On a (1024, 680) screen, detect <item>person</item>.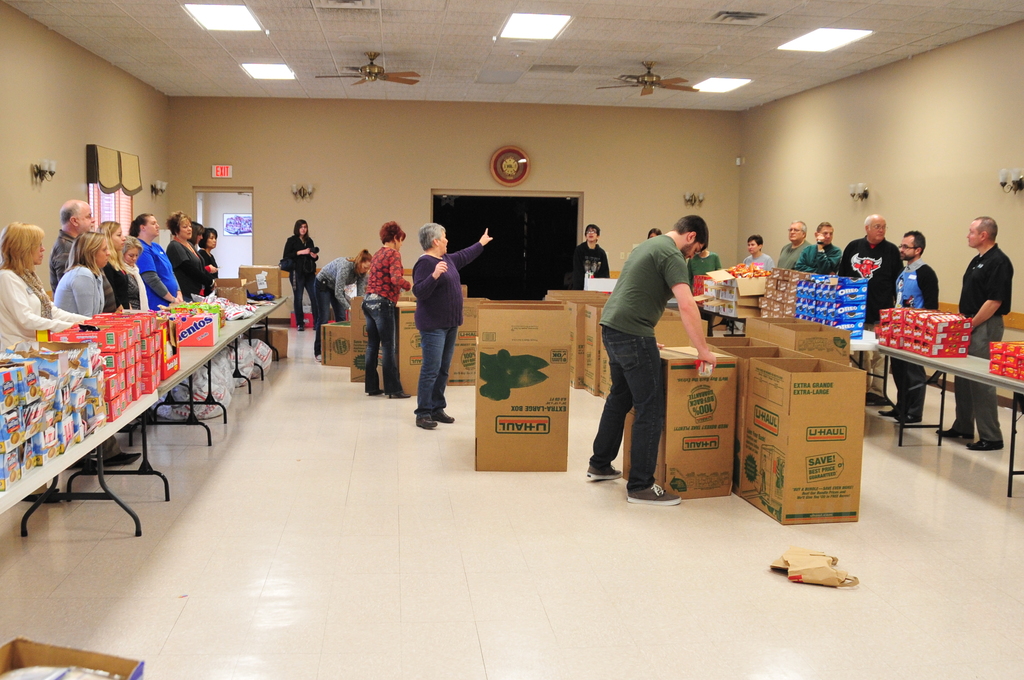
rect(589, 216, 717, 506).
